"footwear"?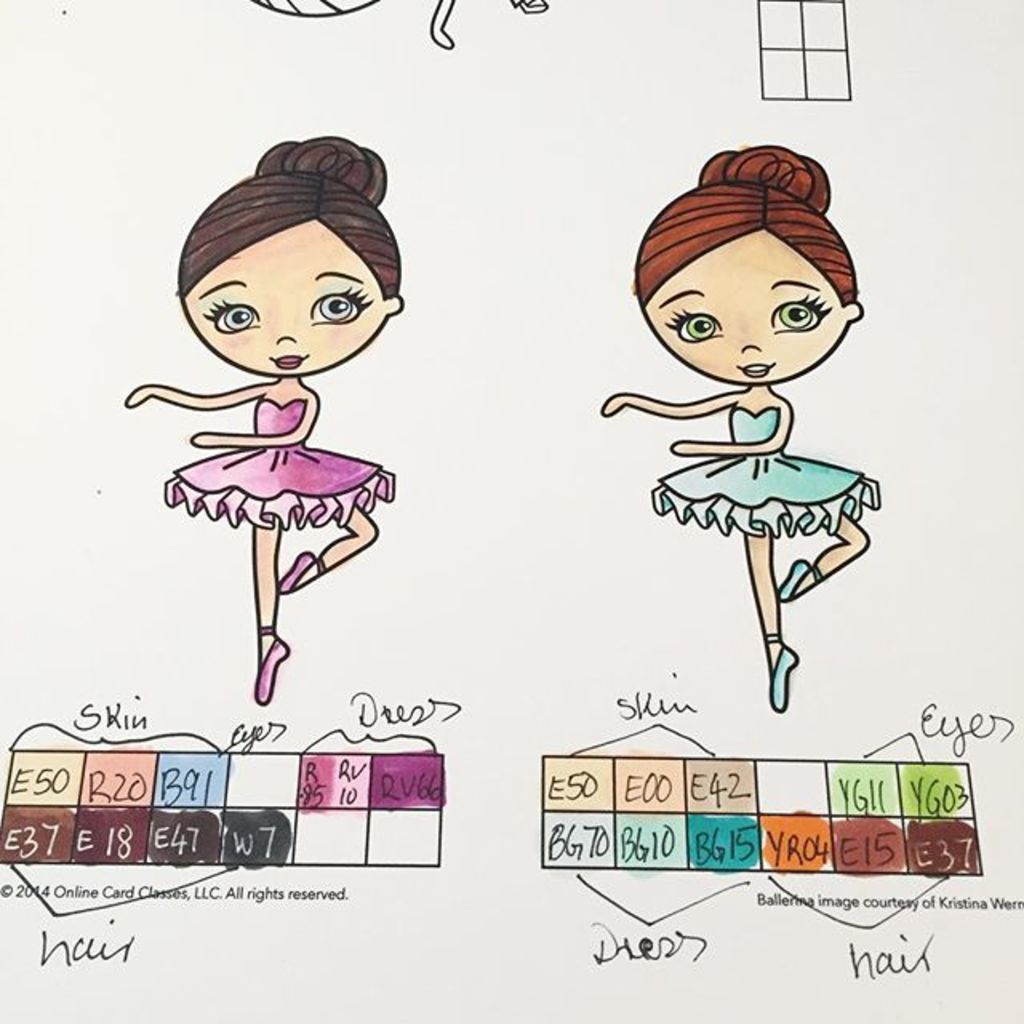
Rect(253, 624, 285, 704)
